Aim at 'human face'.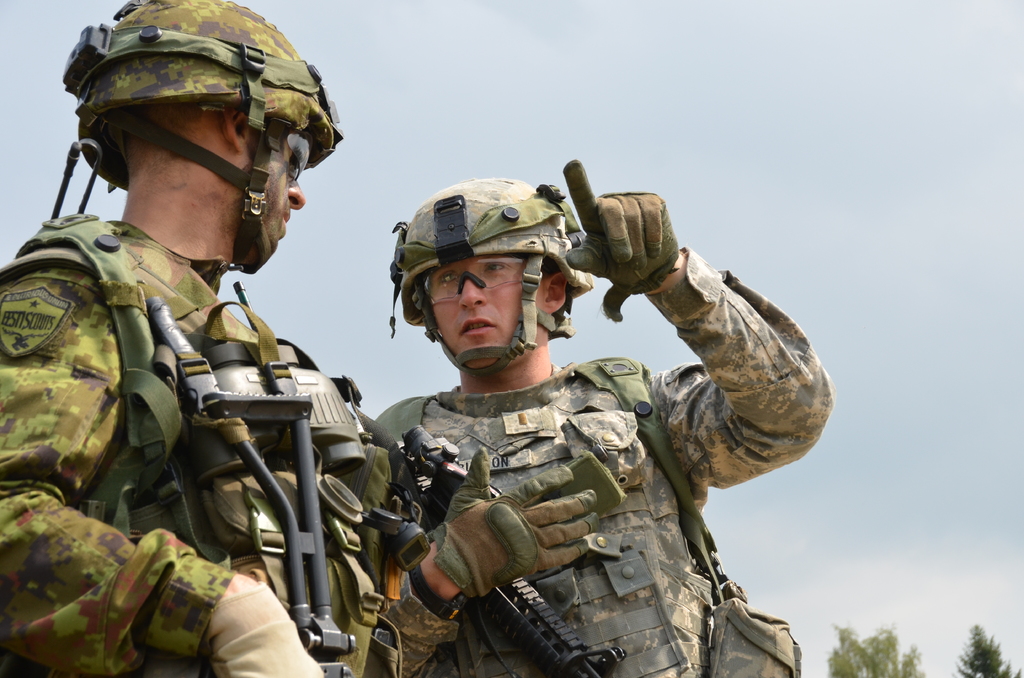
Aimed at l=422, t=255, r=540, b=357.
